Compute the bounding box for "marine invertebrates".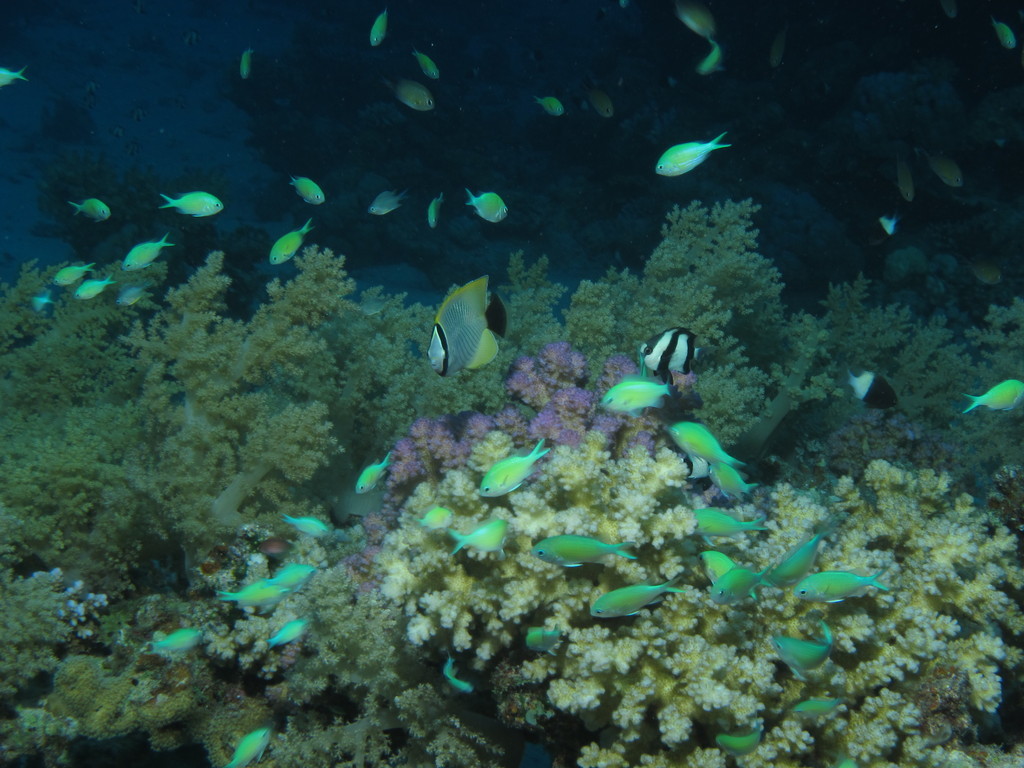
bbox=(503, 221, 590, 377).
